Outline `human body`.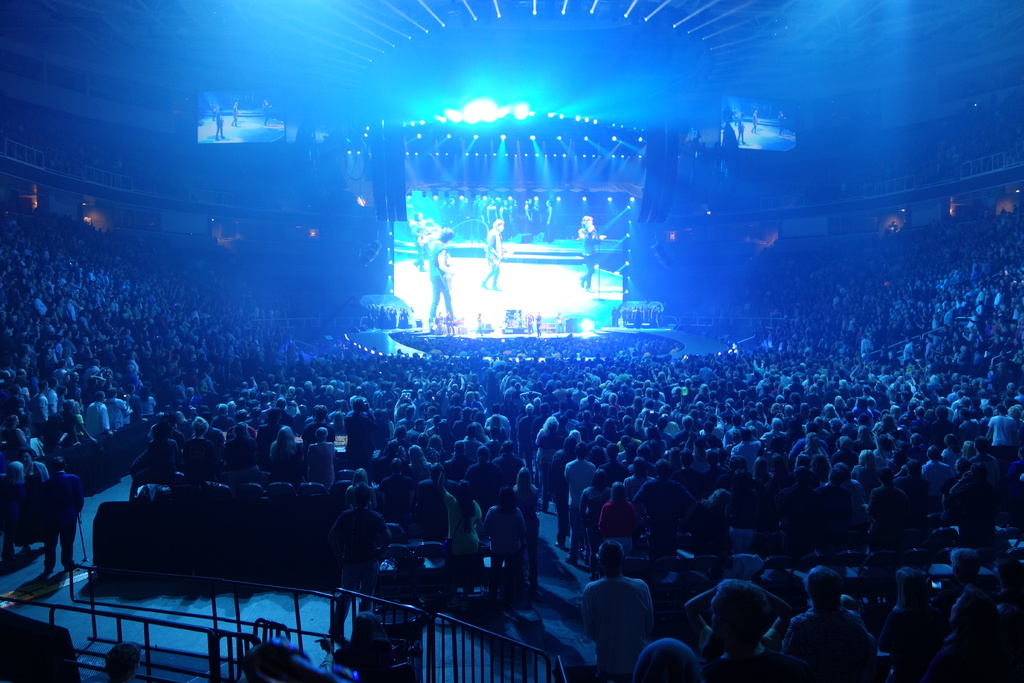
Outline: bbox(586, 547, 653, 676).
